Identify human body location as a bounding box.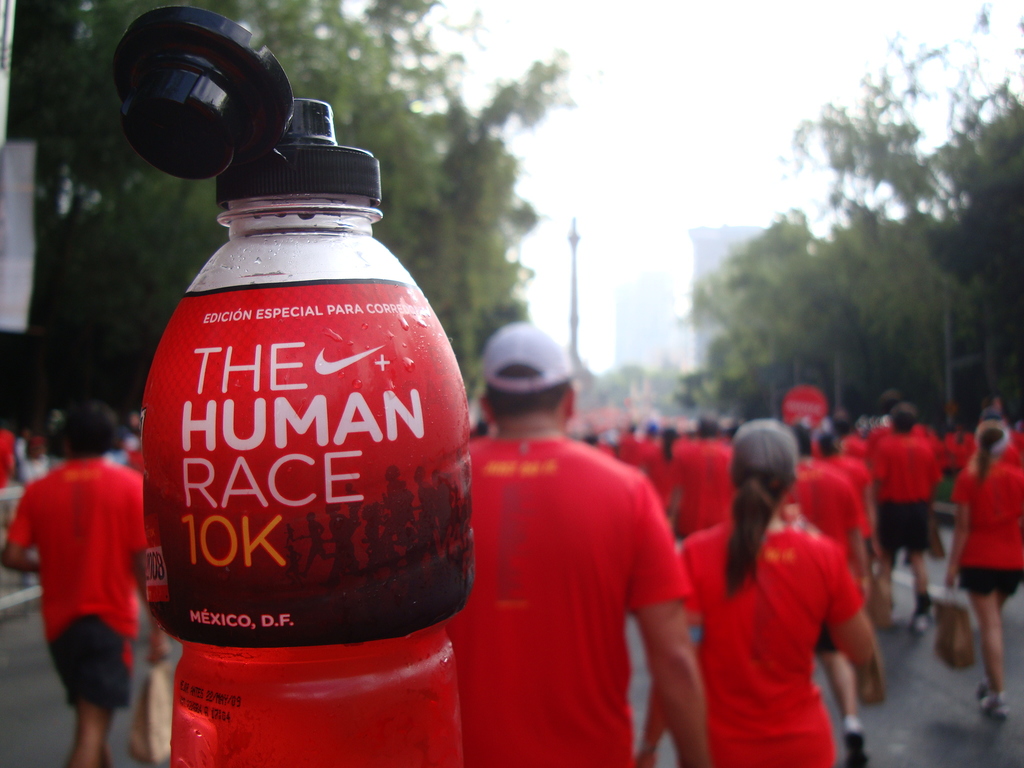
(449, 318, 707, 767).
